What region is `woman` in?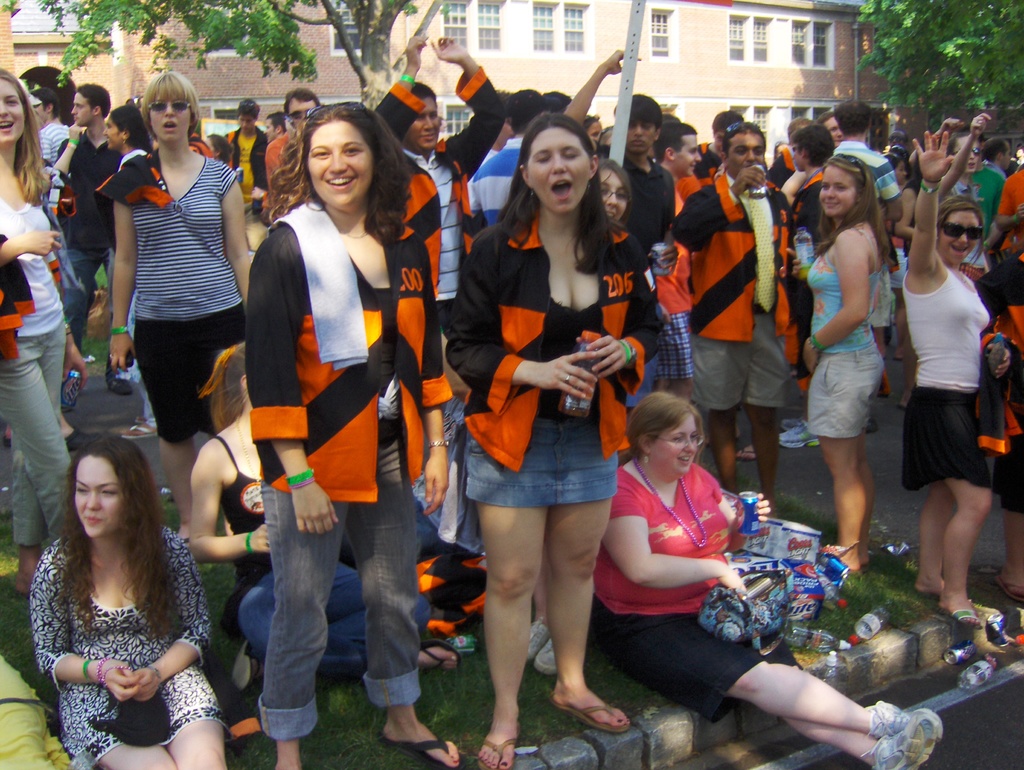
443:117:666:769.
